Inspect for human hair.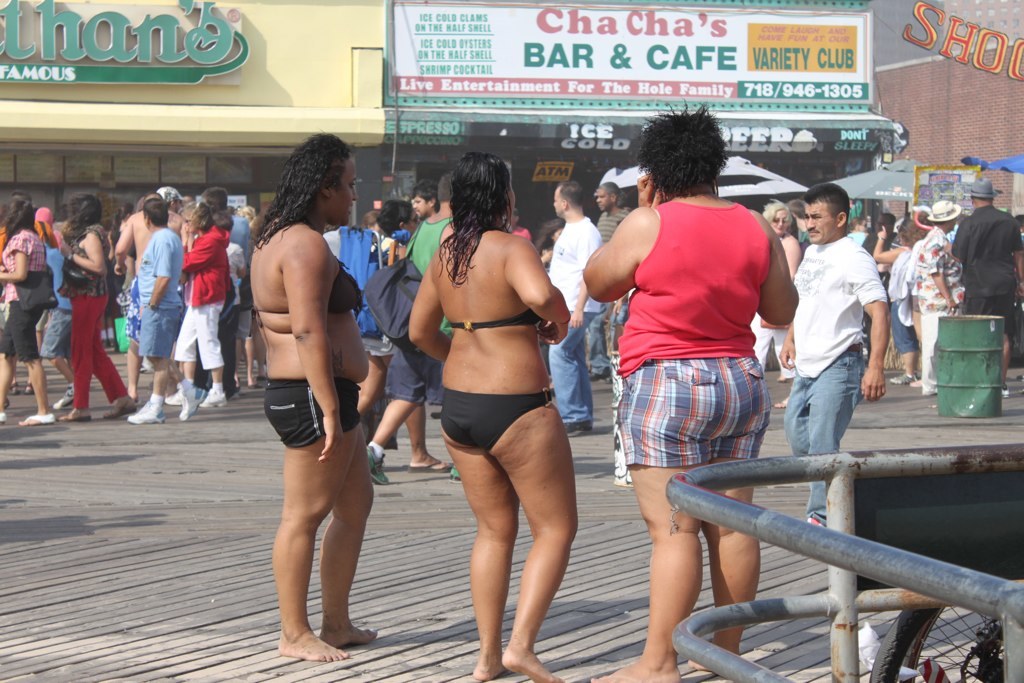
Inspection: [897,219,924,245].
